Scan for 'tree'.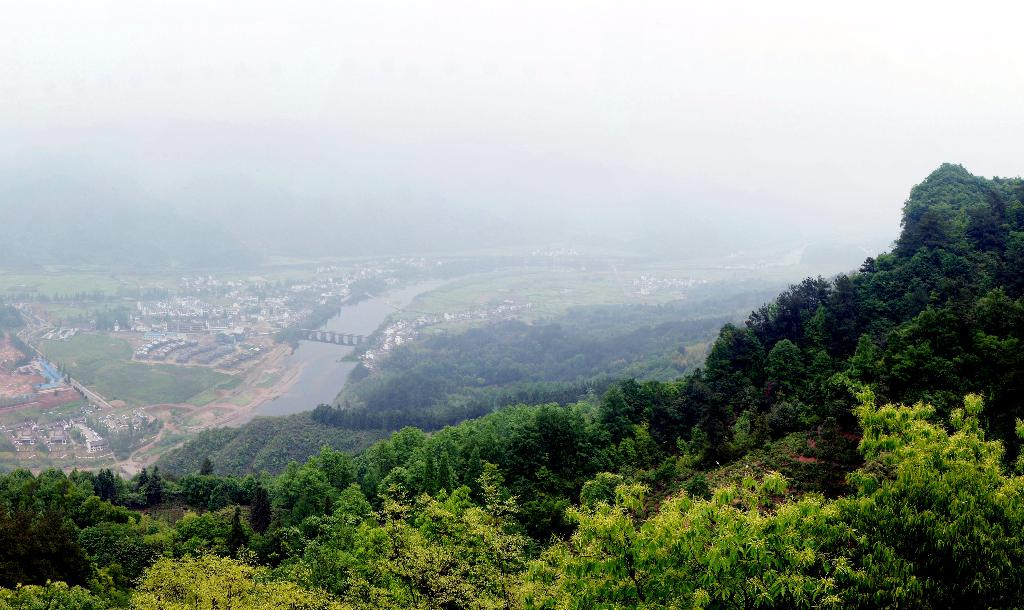
Scan result: BBox(0, 306, 20, 324).
